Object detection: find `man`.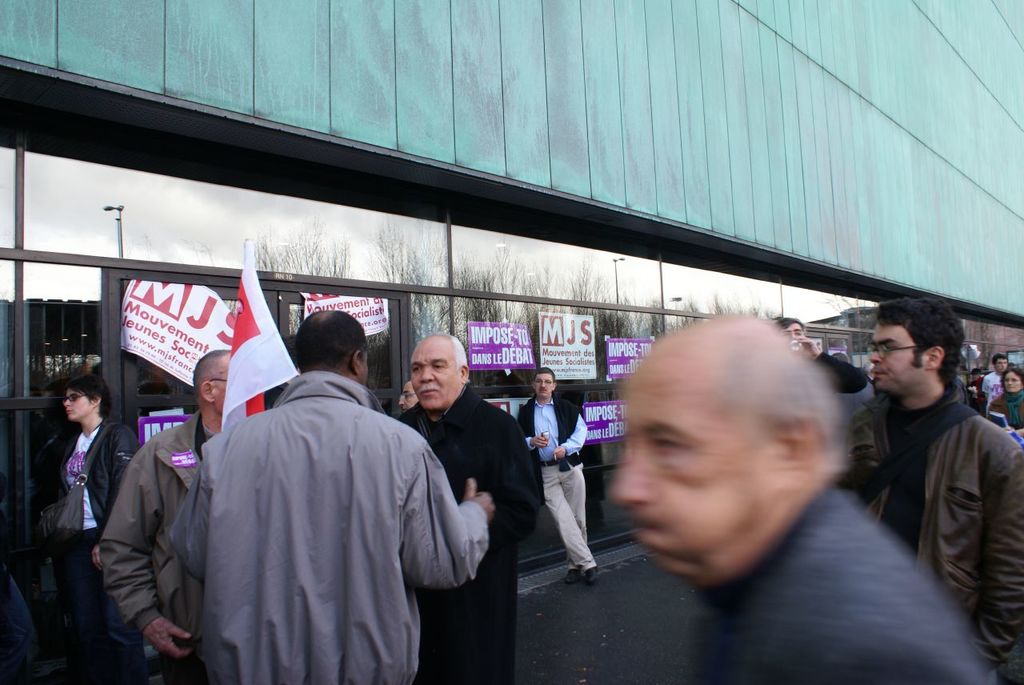
167/308/495/684.
